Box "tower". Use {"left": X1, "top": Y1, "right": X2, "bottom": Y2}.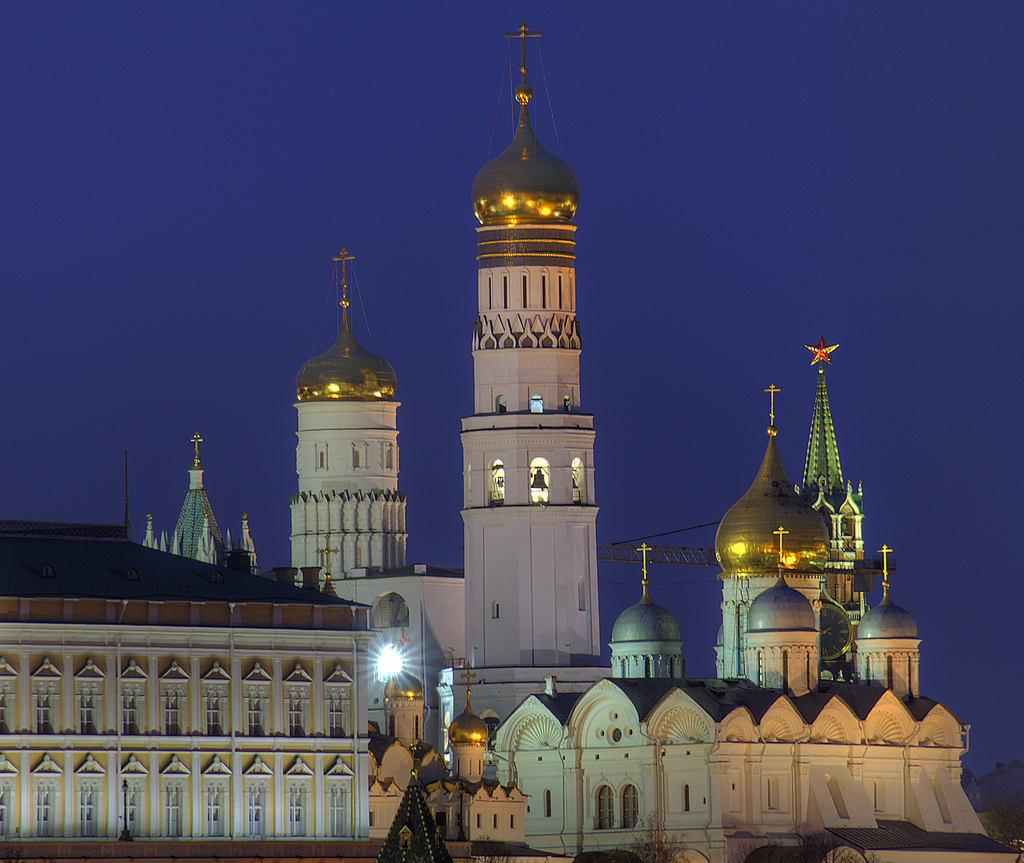
{"left": 381, "top": 720, "right": 451, "bottom": 862}.
